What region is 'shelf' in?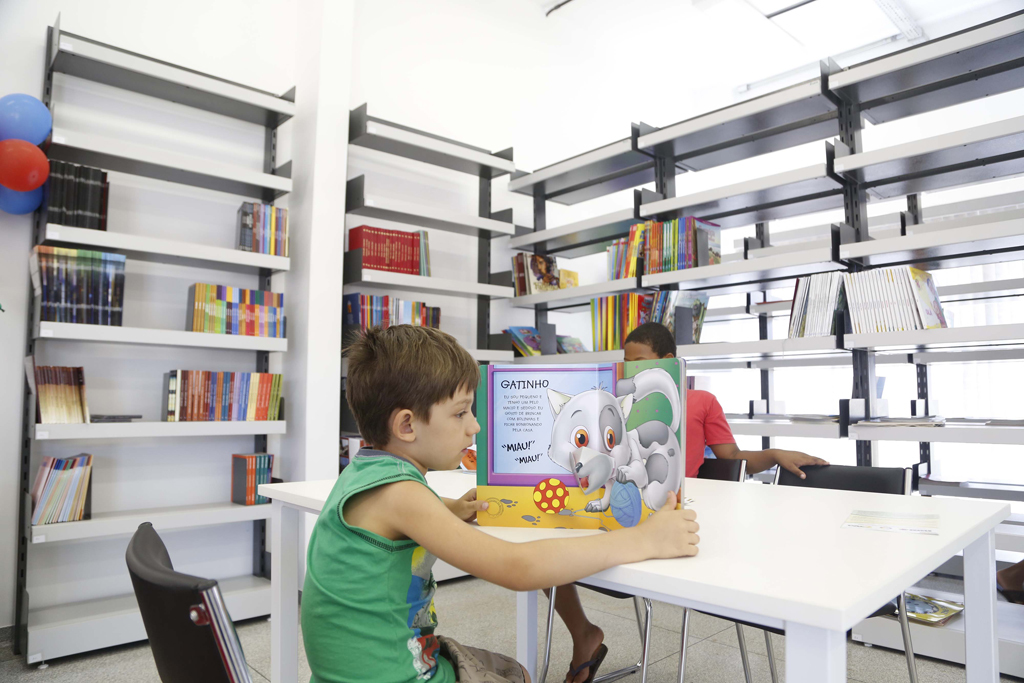
Rect(496, 137, 654, 367).
